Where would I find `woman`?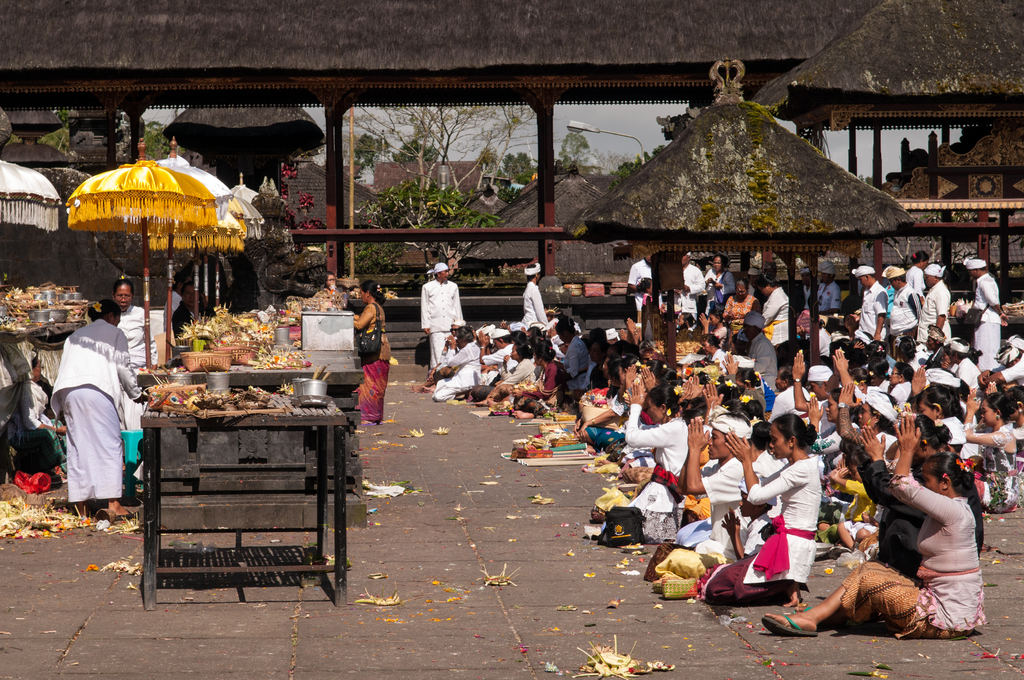
At (705, 412, 822, 608).
